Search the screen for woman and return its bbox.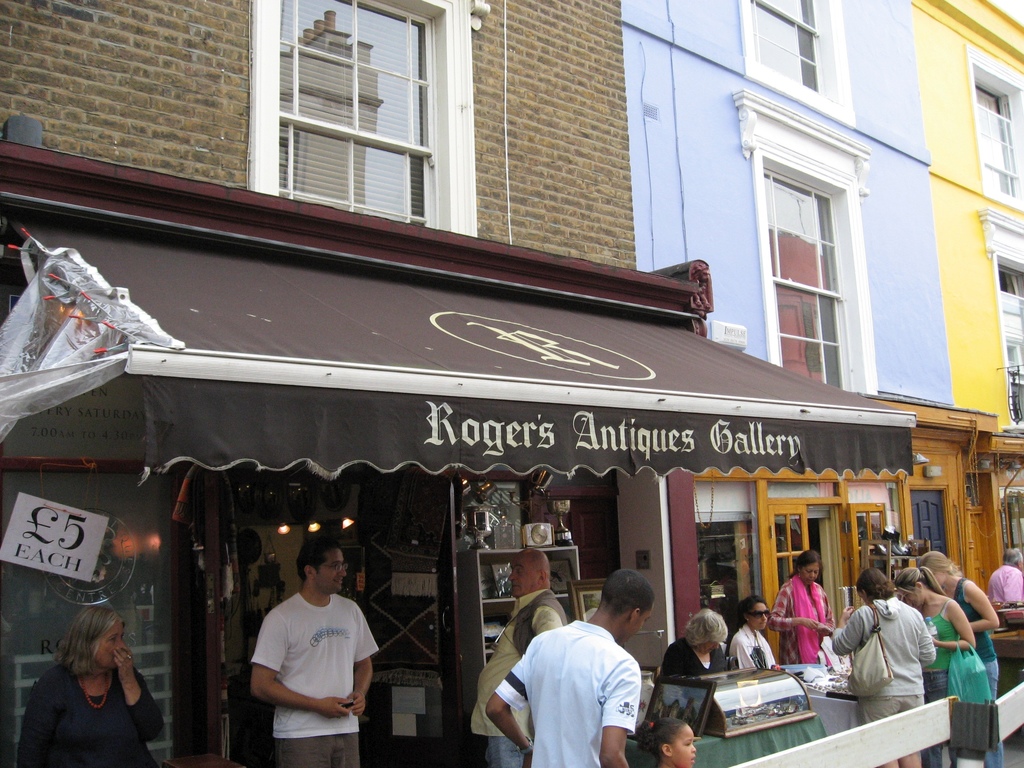
Found: locate(909, 551, 998, 767).
